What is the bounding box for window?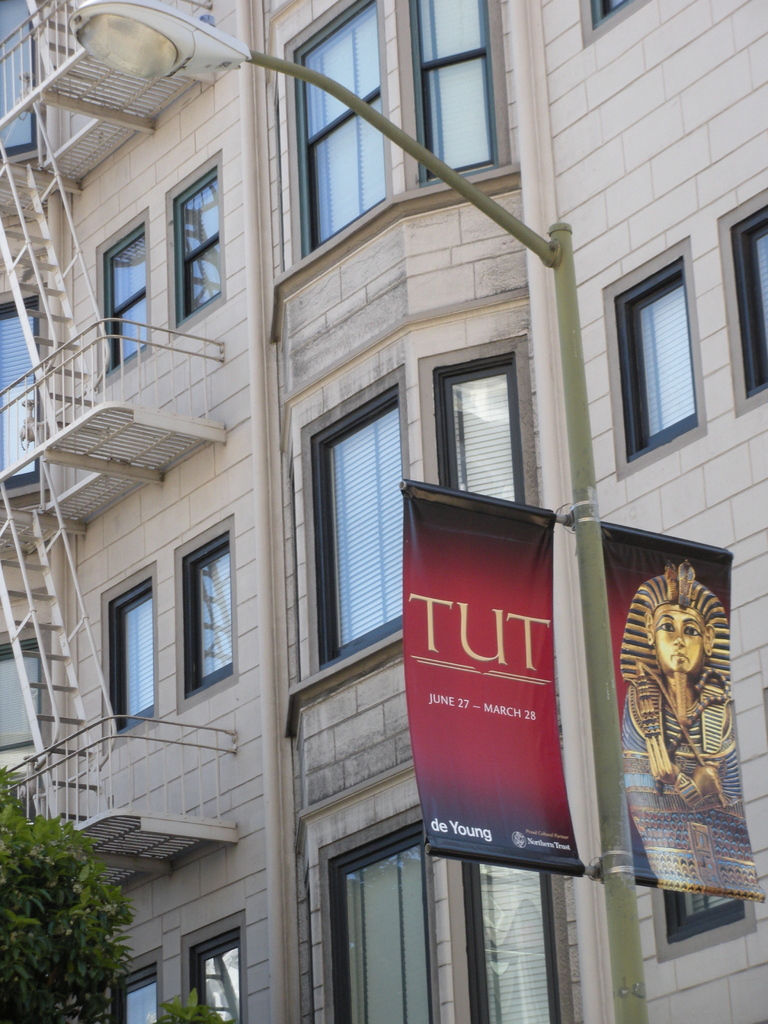
BBox(464, 849, 577, 1023).
